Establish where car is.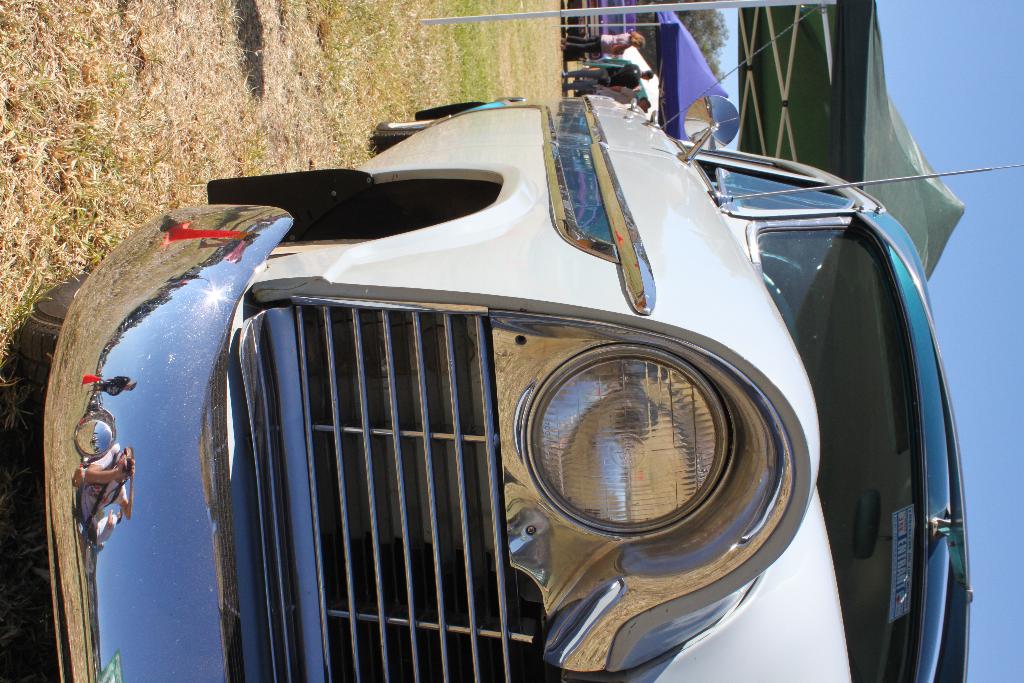
Established at l=20, t=72, r=983, b=662.
